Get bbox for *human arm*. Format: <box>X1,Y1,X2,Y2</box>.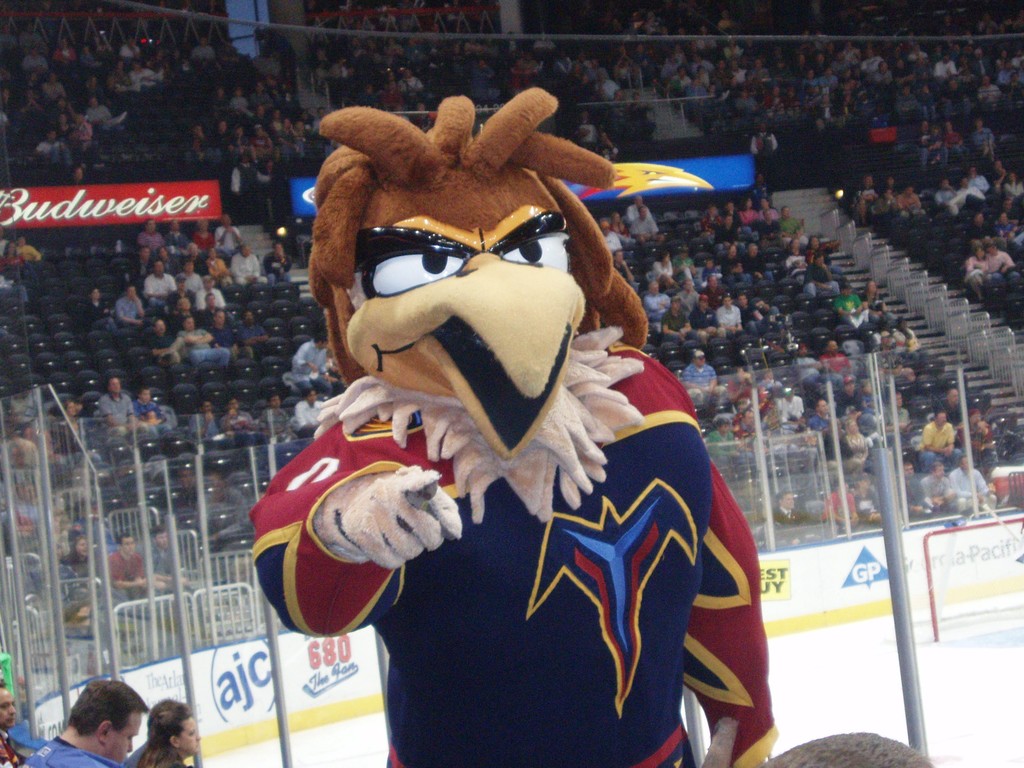
<box>230,226,242,244</box>.
